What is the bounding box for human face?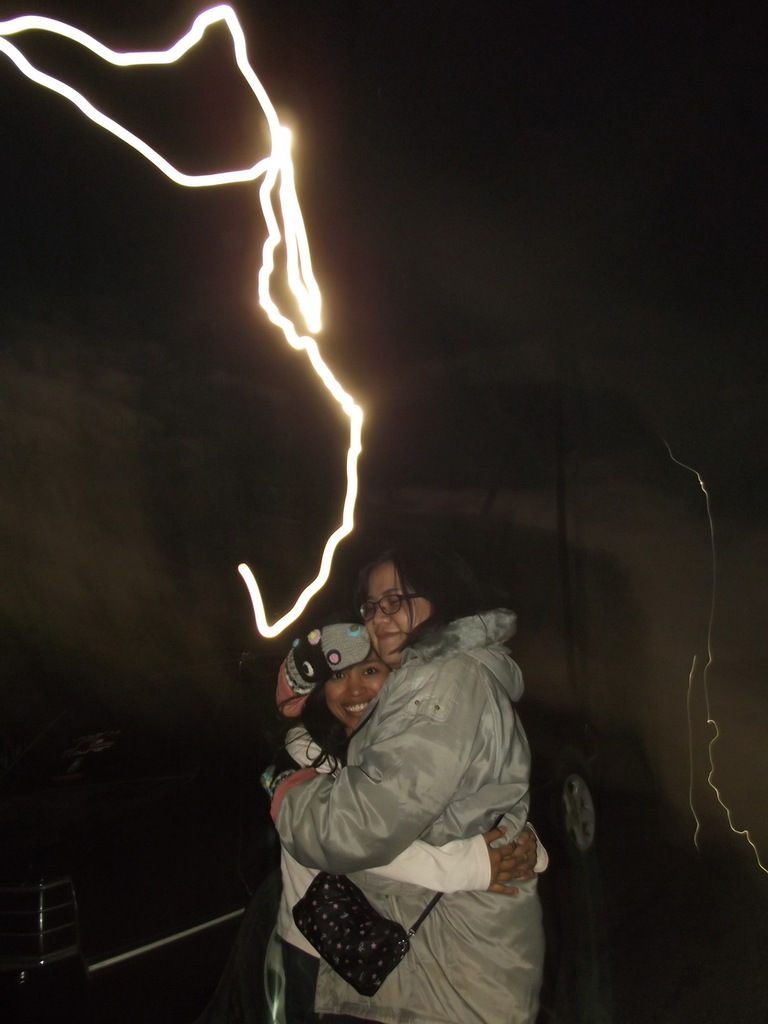
{"x1": 325, "y1": 663, "x2": 388, "y2": 723}.
